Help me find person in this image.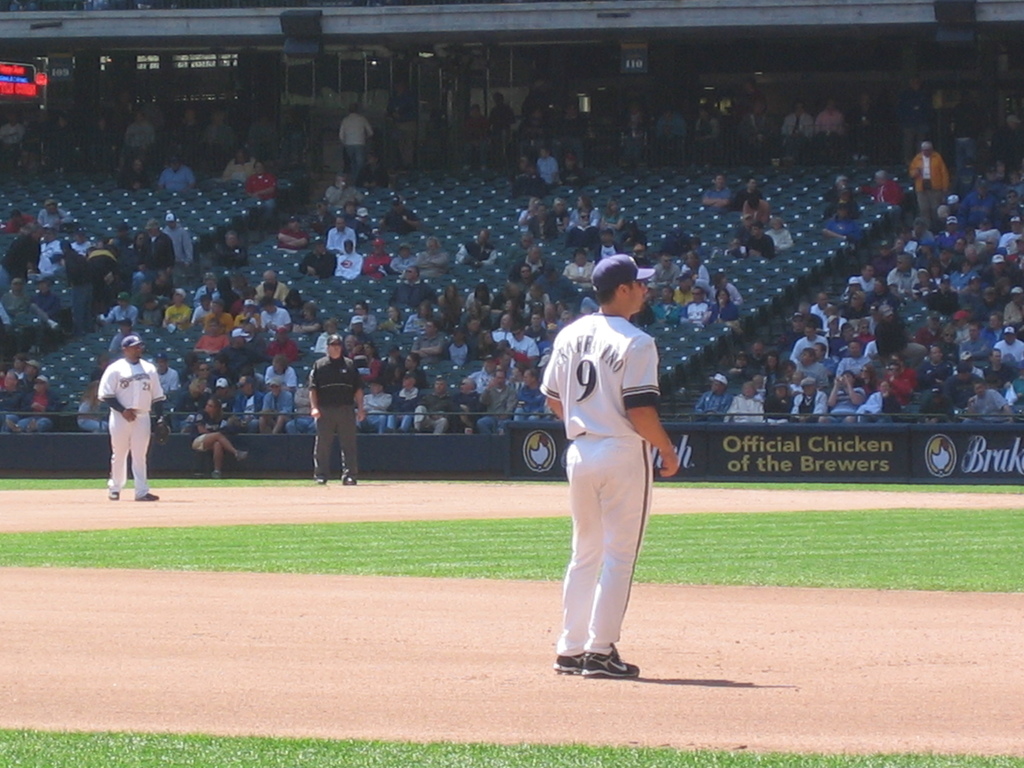
Found it: BBox(535, 248, 685, 678).
